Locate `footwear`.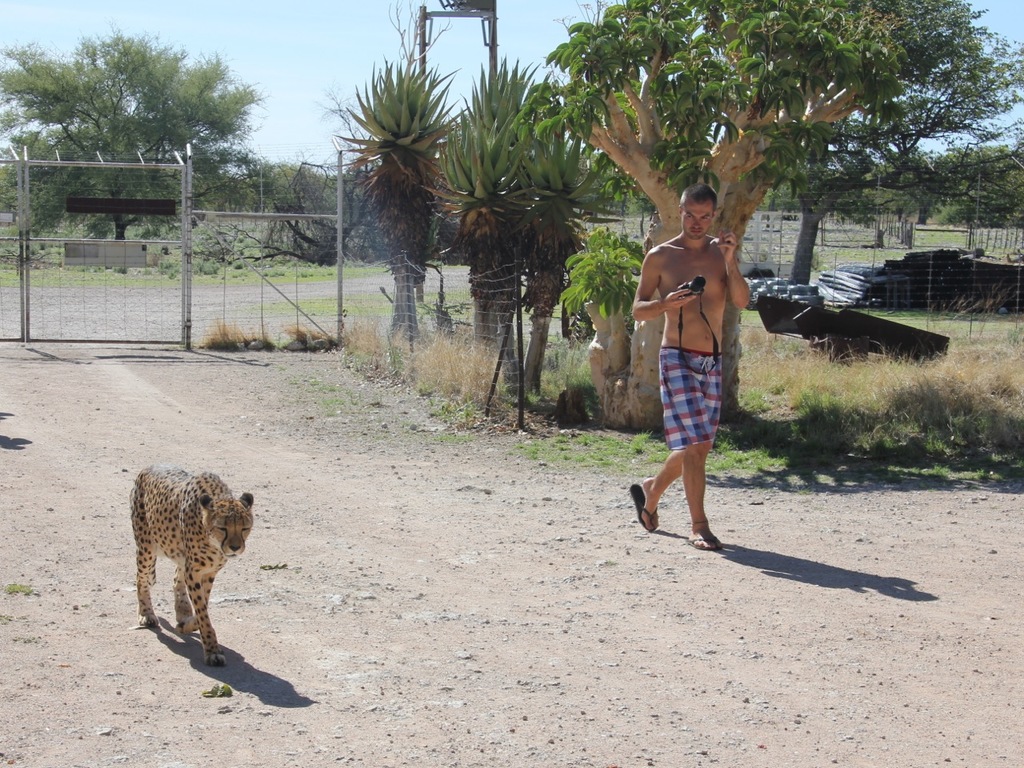
Bounding box: 687,534,719,552.
